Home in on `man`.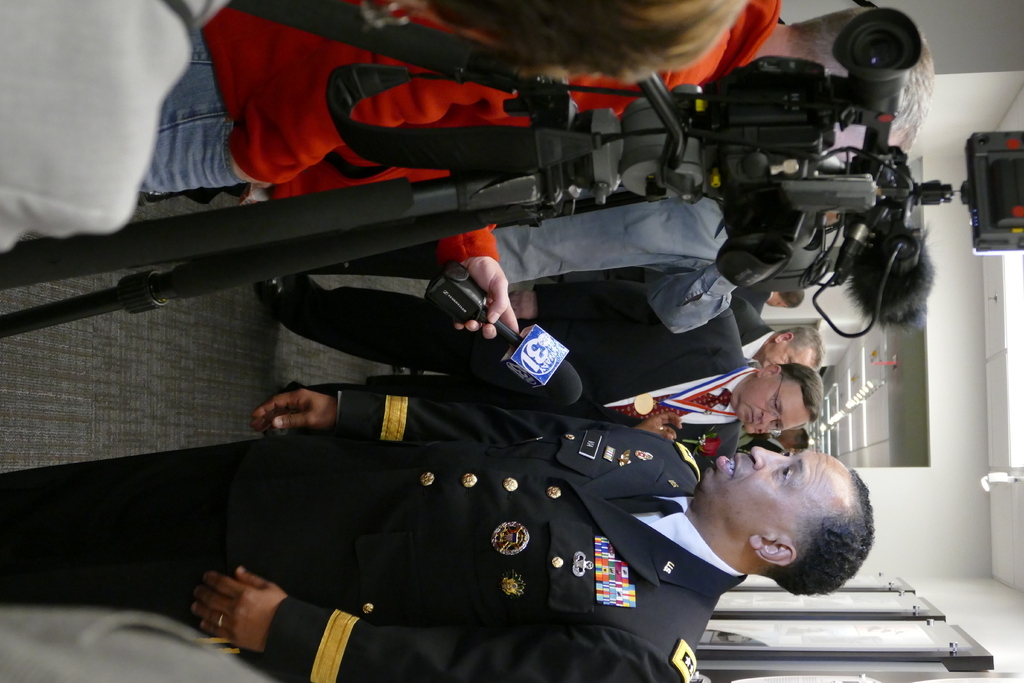
Homed in at [729,296,828,365].
